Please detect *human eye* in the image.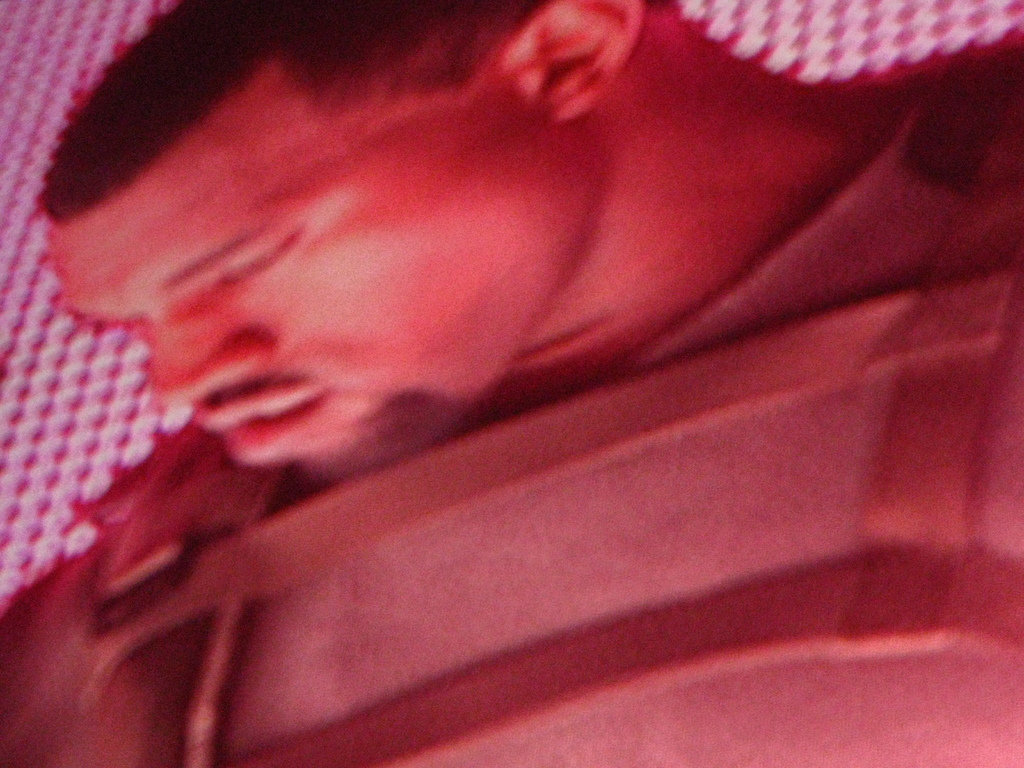
<bbox>223, 227, 291, 284</bbox>.
